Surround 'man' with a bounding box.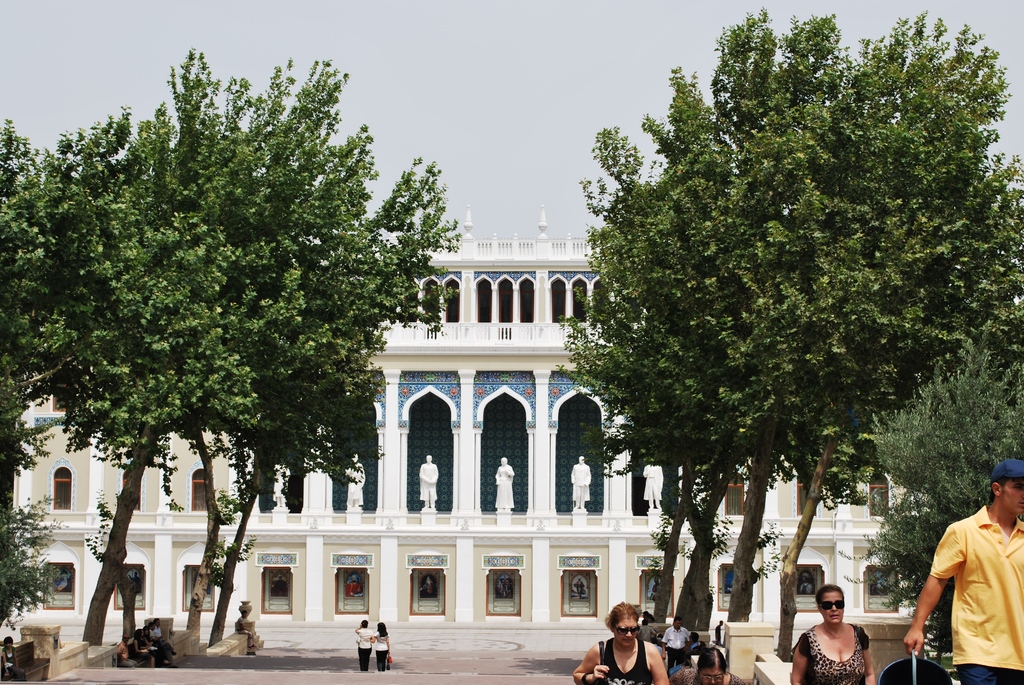
649/617/657/622.
